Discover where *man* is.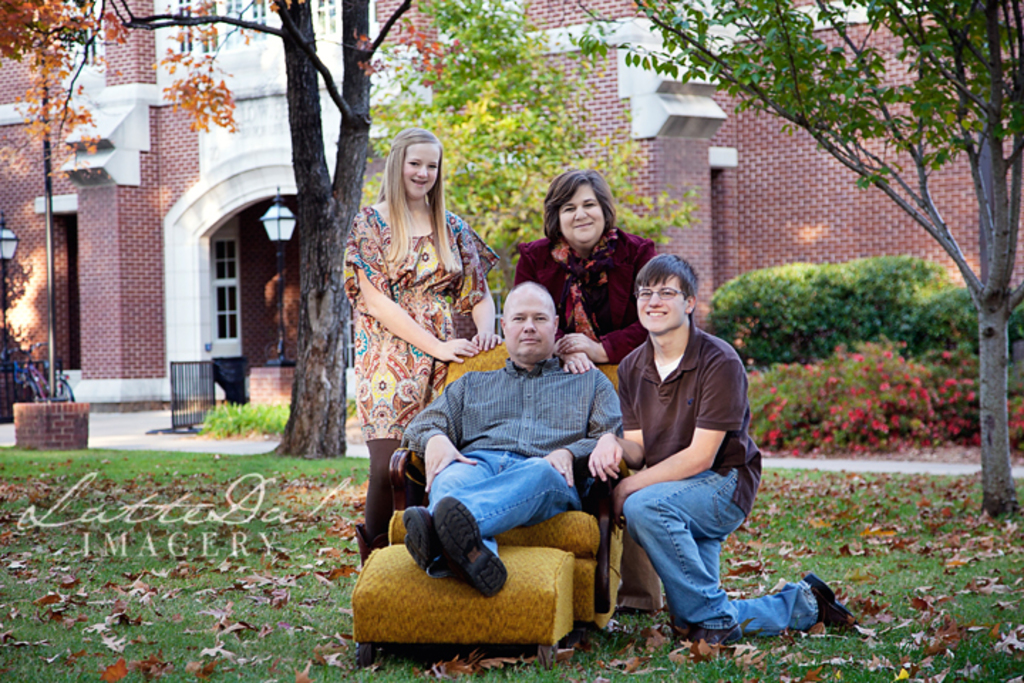
Discovered at region(357, 270, 640, 647).
